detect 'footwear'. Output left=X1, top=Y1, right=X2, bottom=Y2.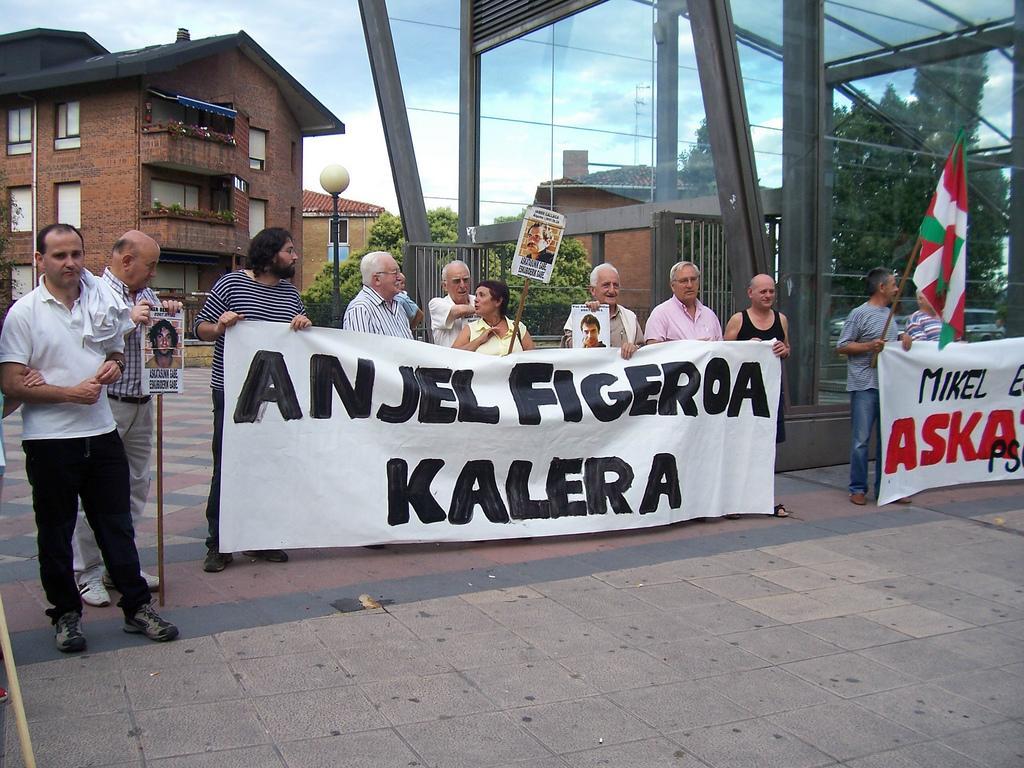
left=895, top=495, right=914, bottom=501.
